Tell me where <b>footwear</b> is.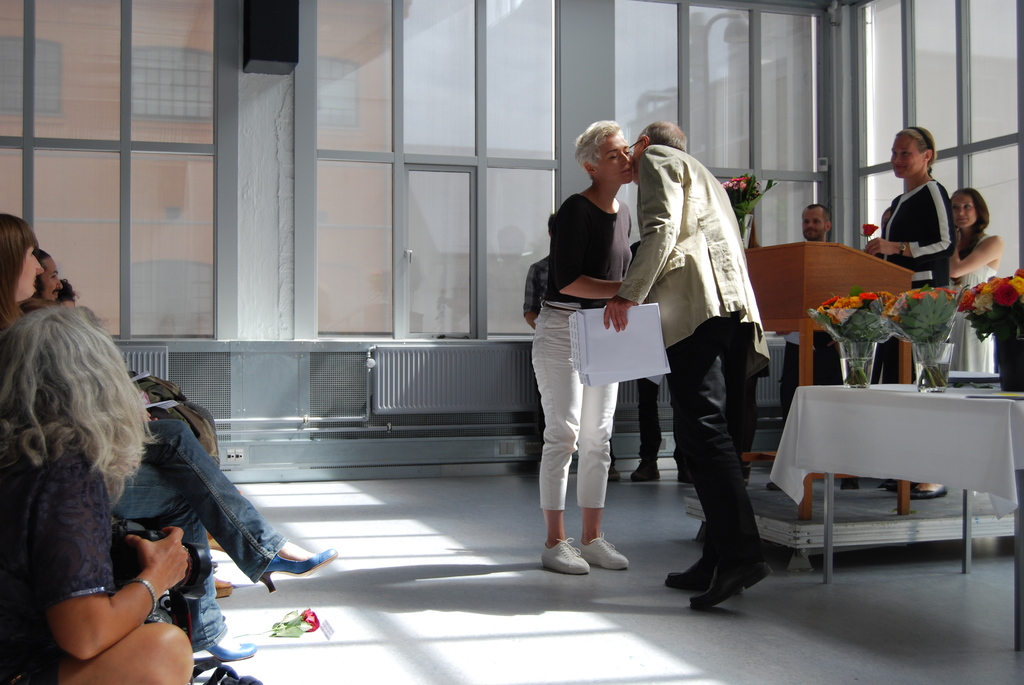
<b>footwear</b> is at [left=214, top=586, right=234, bottom=599].
